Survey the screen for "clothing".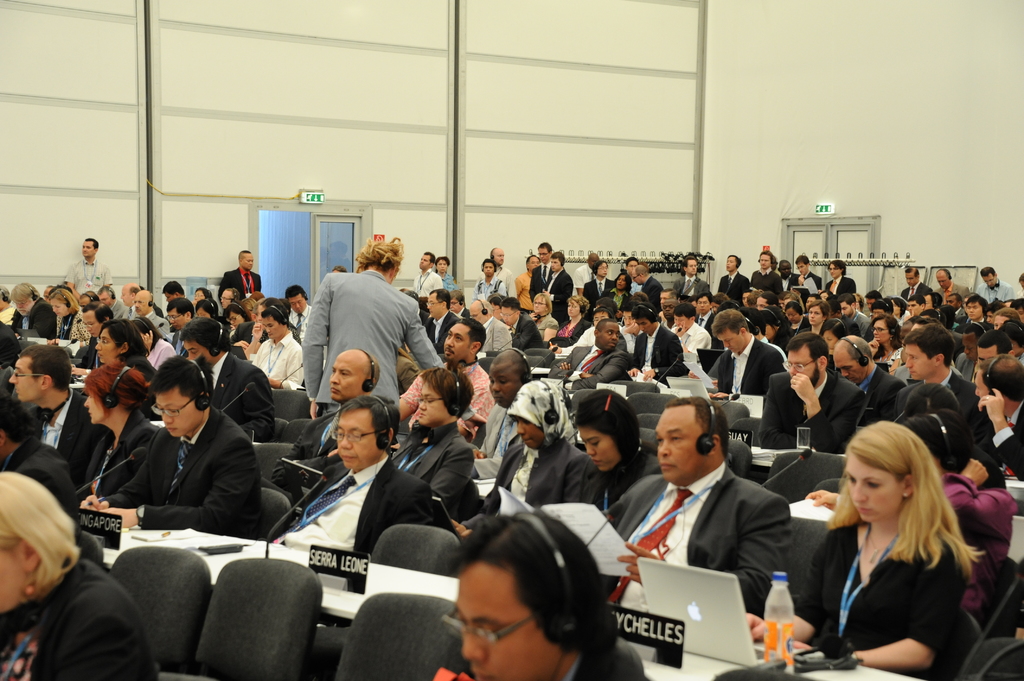
Survey found: BBox(299, 264, 446, 421).
